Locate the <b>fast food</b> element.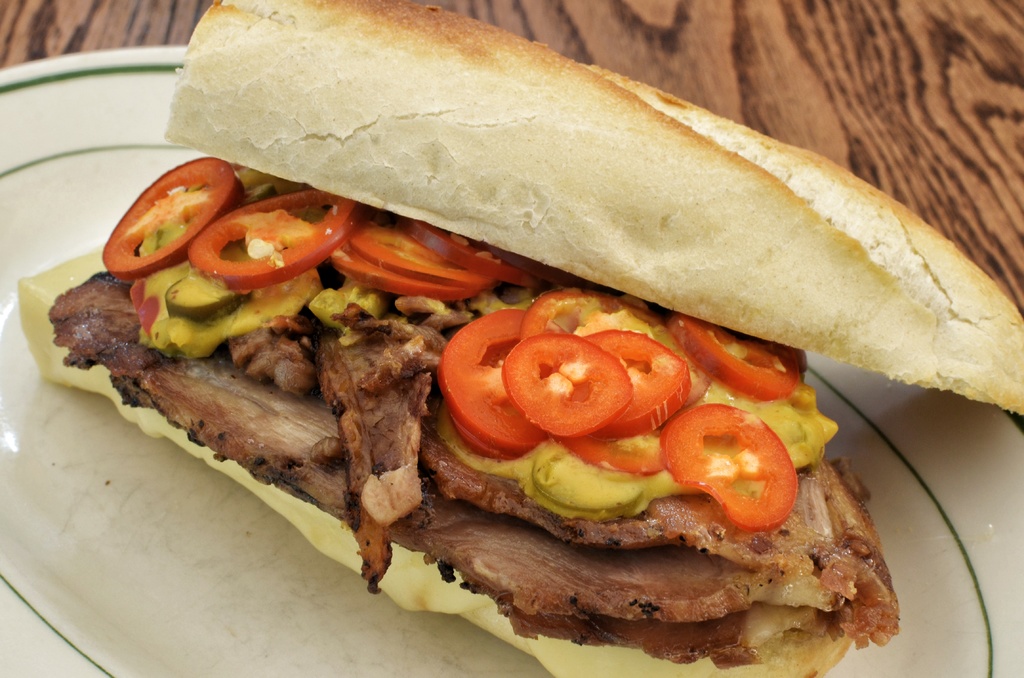
Element bbox: 12, 0, 1023, 677.
